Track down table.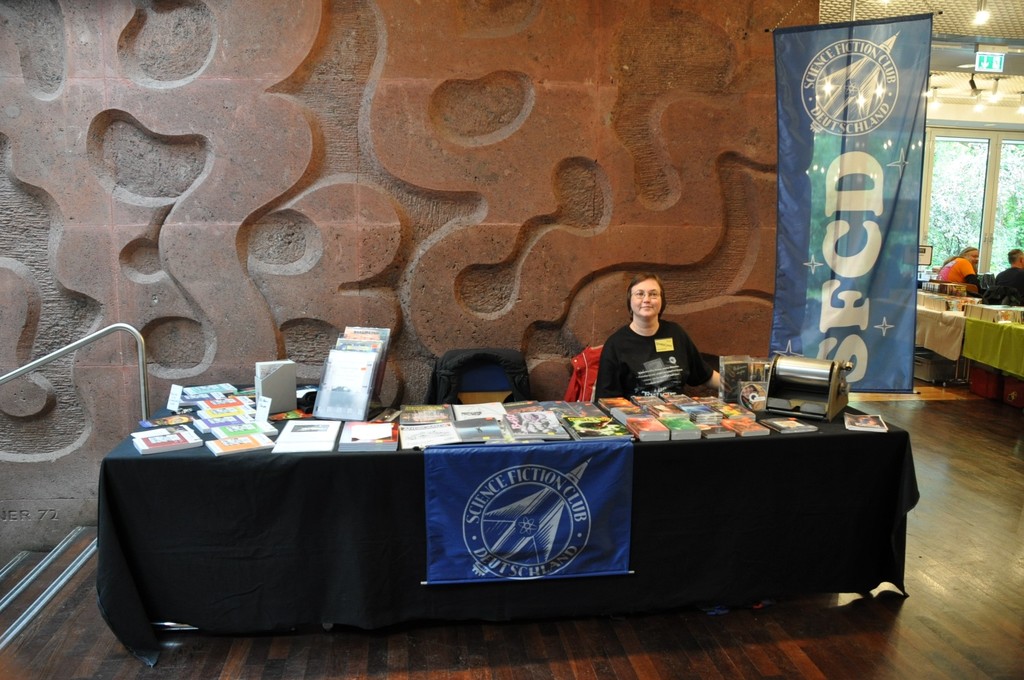
Tracked to <box>872,294,962,384</box>.
